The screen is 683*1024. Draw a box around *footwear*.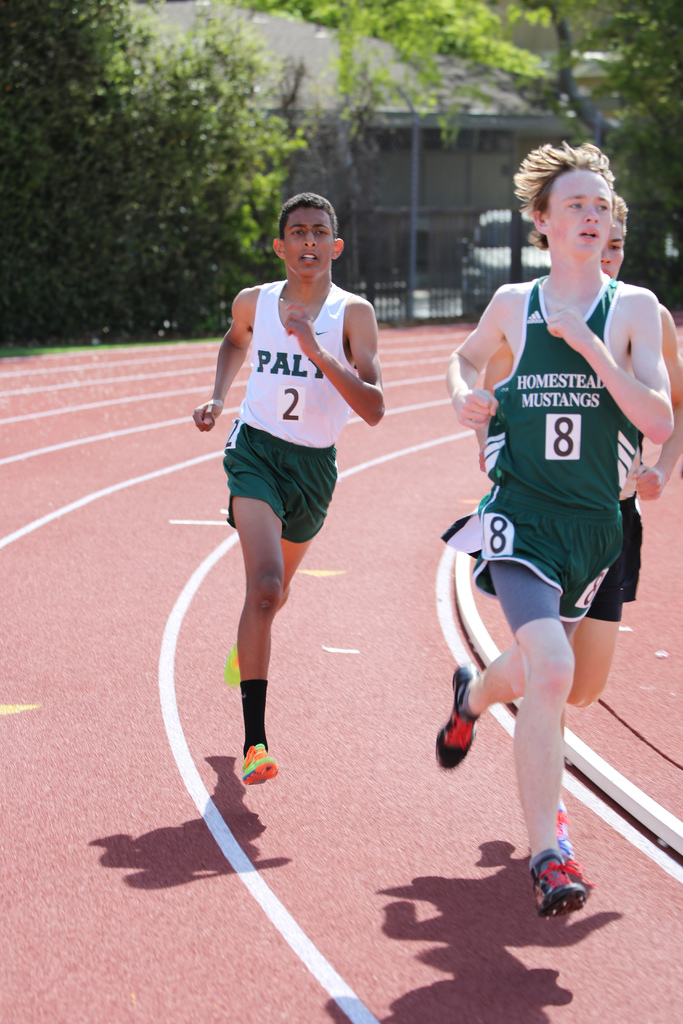
box=[434, 659, 485, 772].
